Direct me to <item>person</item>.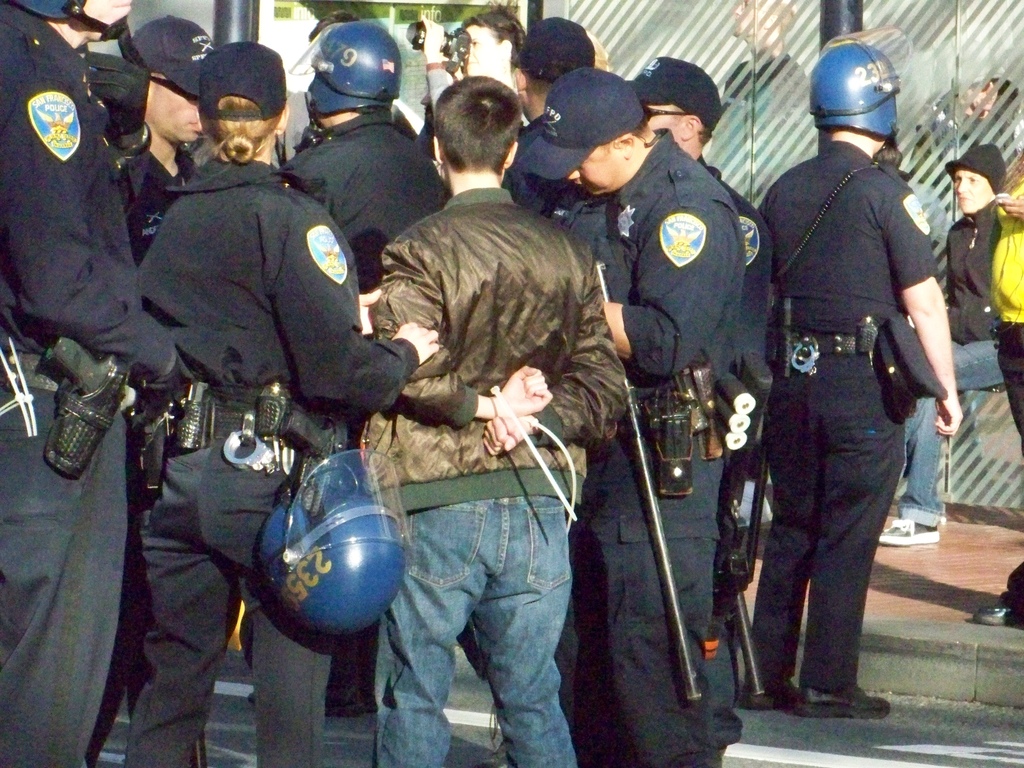
Direction: locate(260, 16, 433, 321).
